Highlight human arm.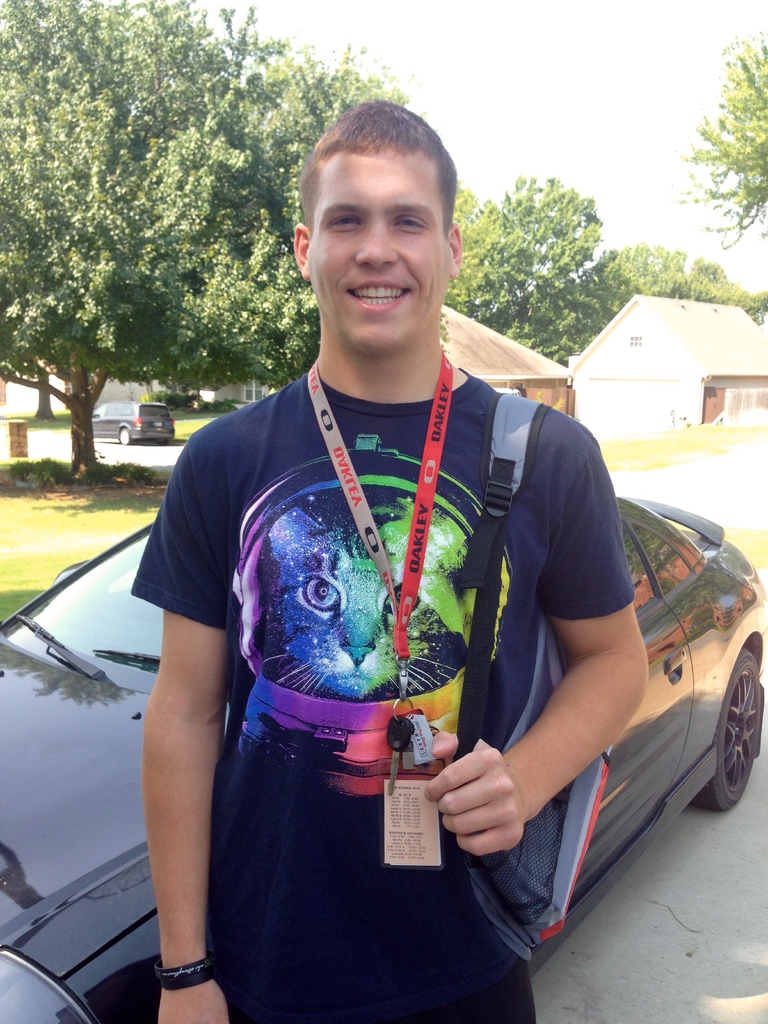
Highlighted region: x1=436, y1=419, x2=669, y2=846.
